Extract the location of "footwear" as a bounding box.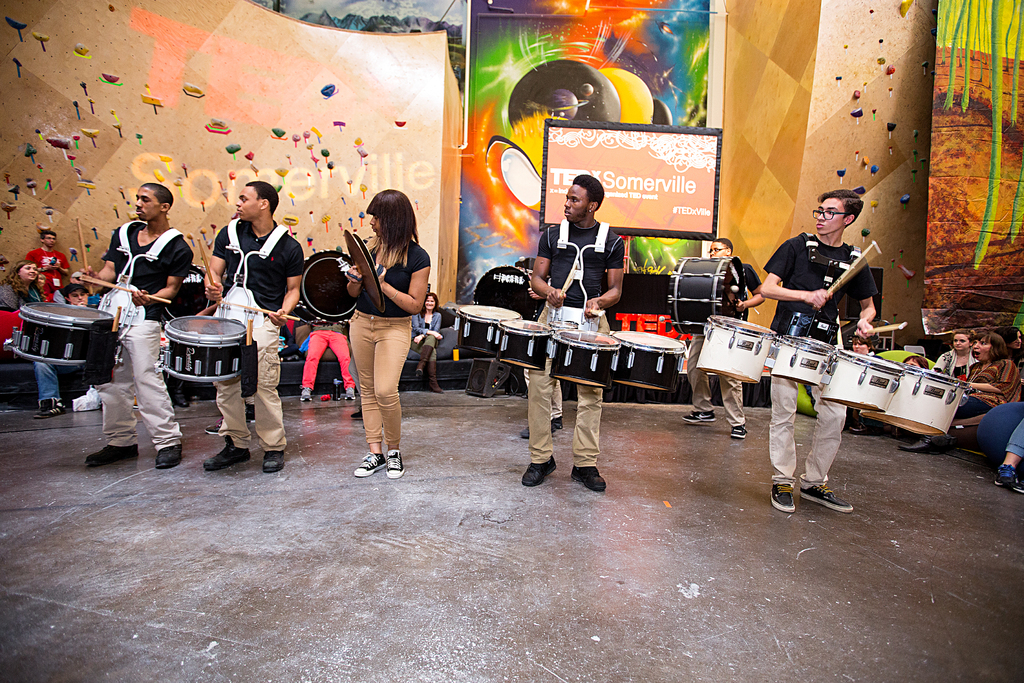
BBox(522, 462, 557, 486).
